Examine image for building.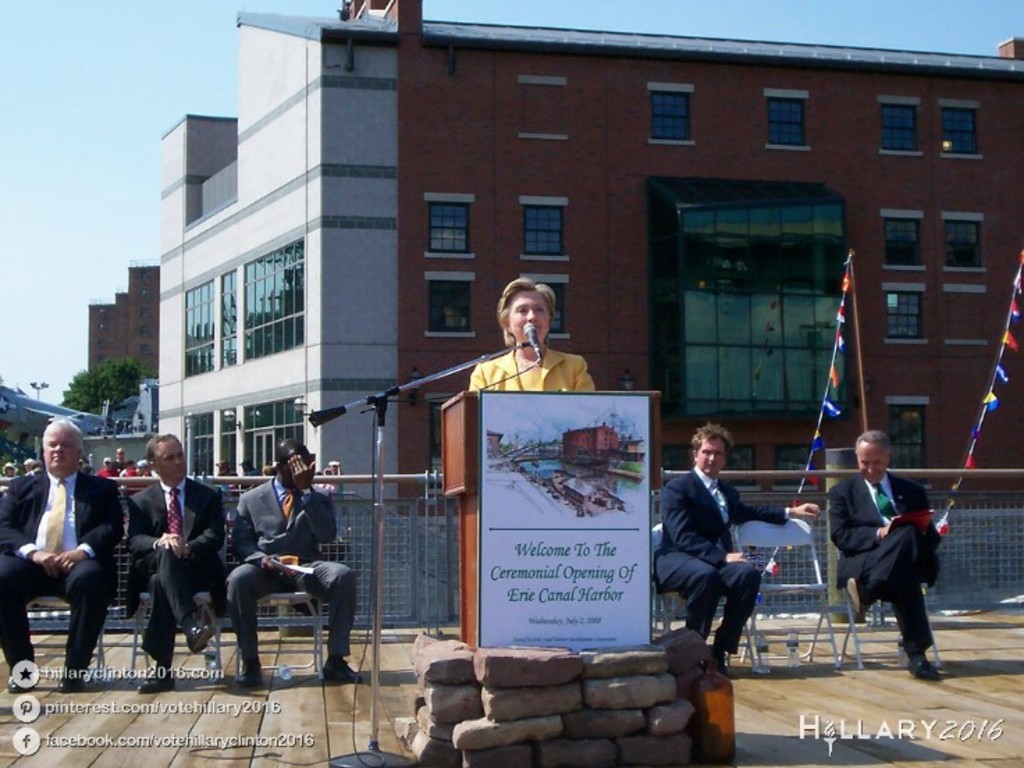
Examination result: (86,260,159,376).
